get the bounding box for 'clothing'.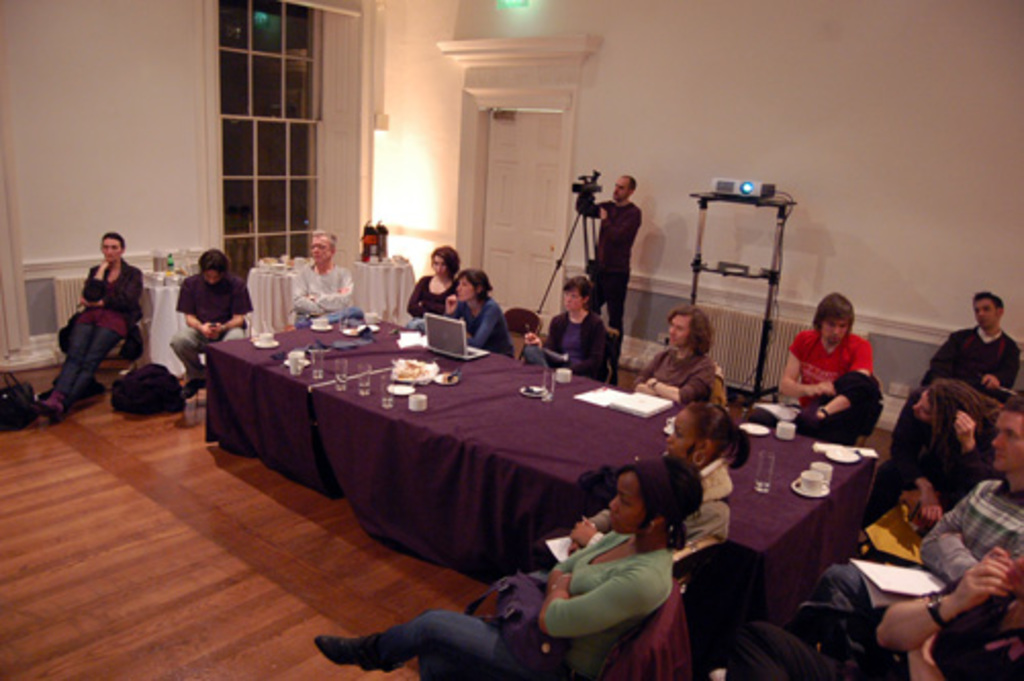
x1=907, y1=354, x2=1022, y2=399.
